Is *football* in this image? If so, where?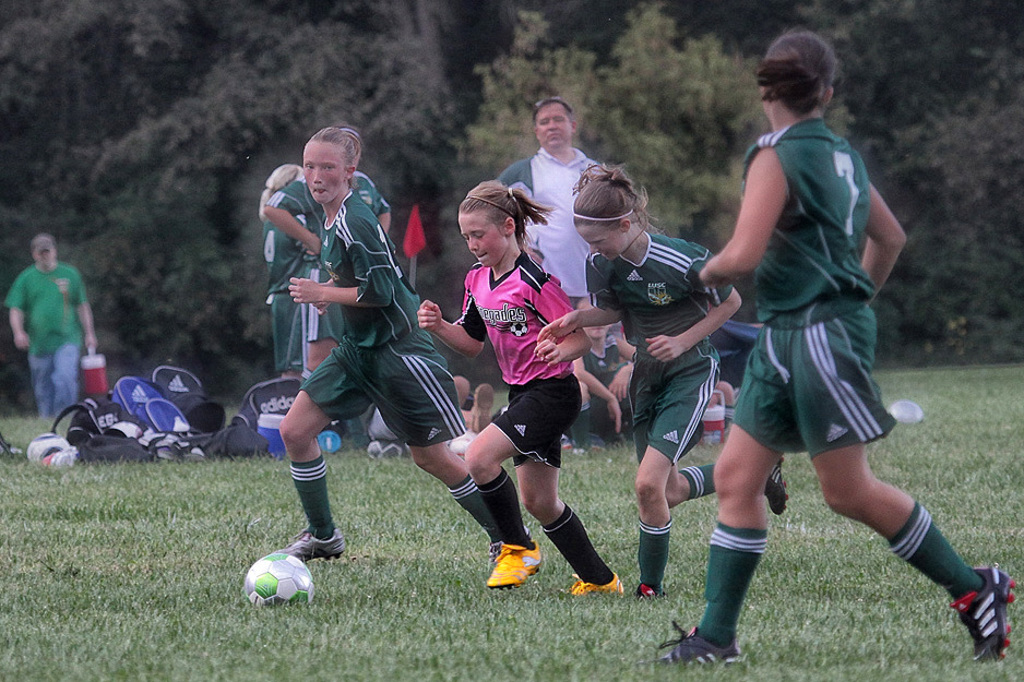
Yes, at x1=882 y1=394 x2=931 y2=428.
